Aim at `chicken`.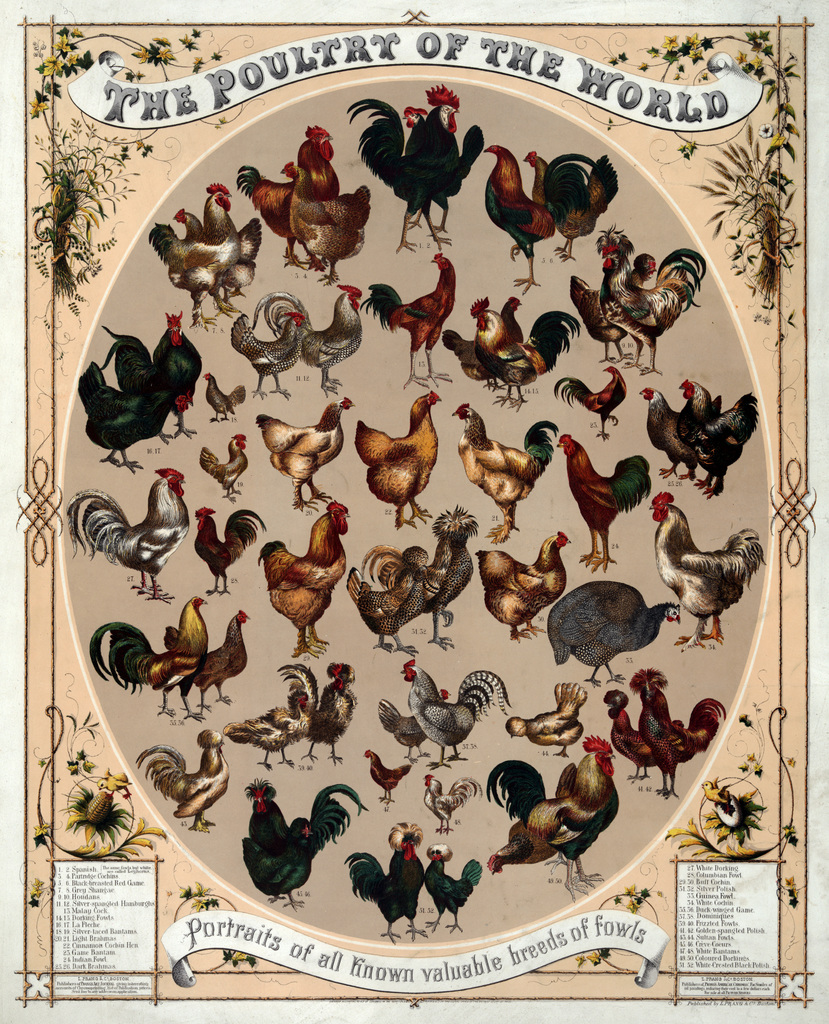
Aimed at (x1=248, y1=397, x2=353, y2=513).
